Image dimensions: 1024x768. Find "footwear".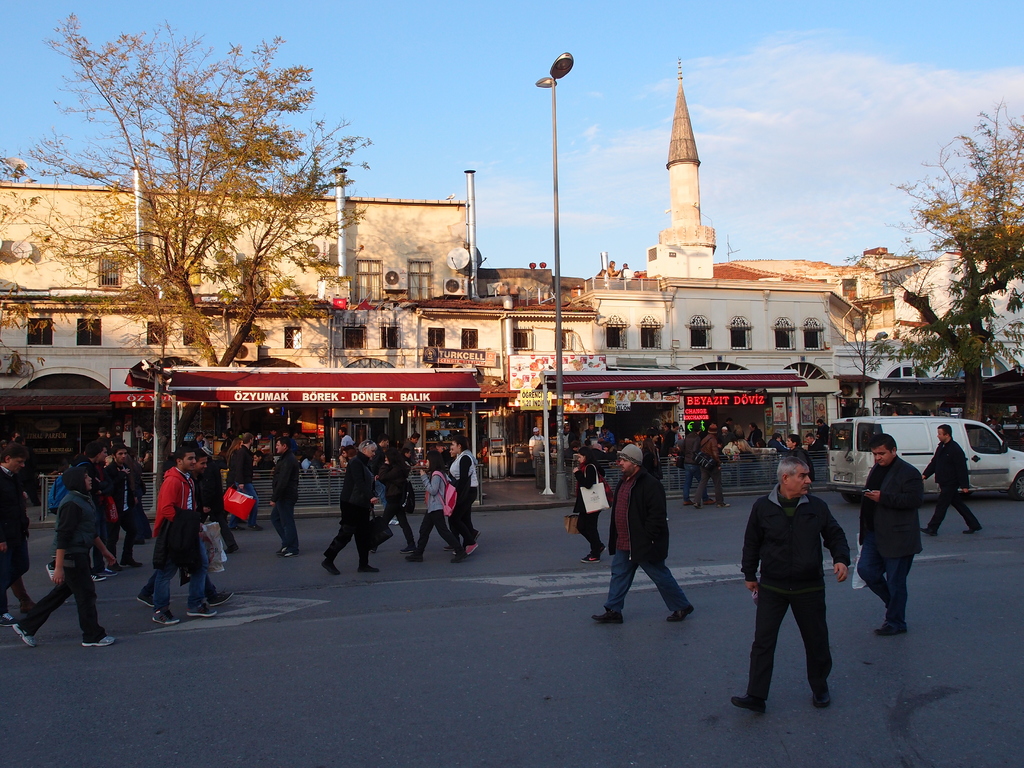
l=668, t=606, r=692, b=625.
